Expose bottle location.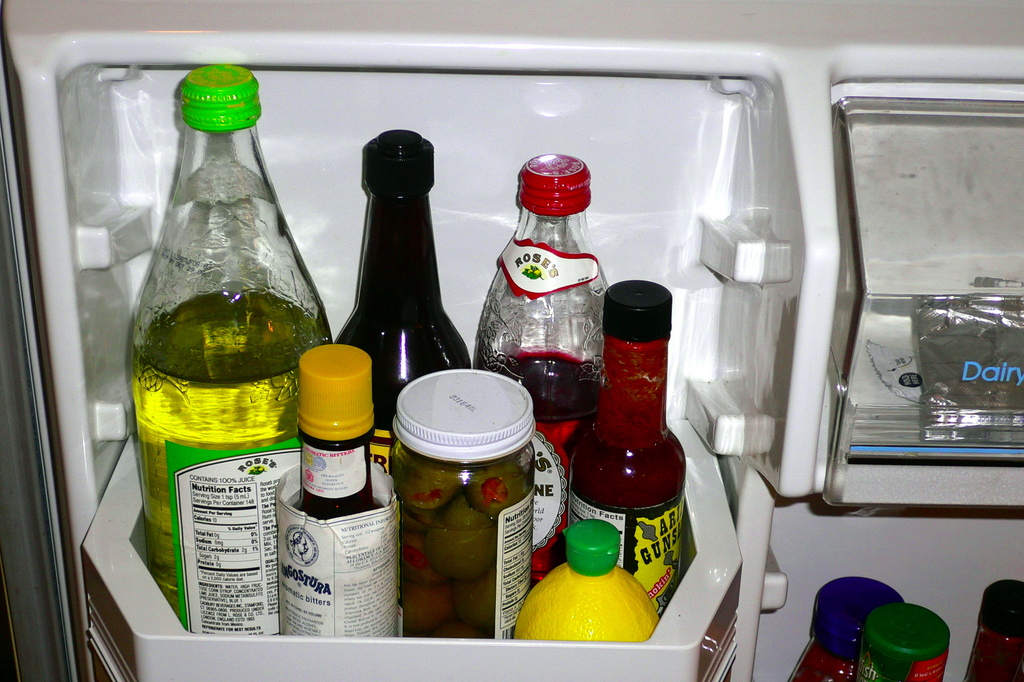
Exposed at bbox=[328, 125, 473, 484].
